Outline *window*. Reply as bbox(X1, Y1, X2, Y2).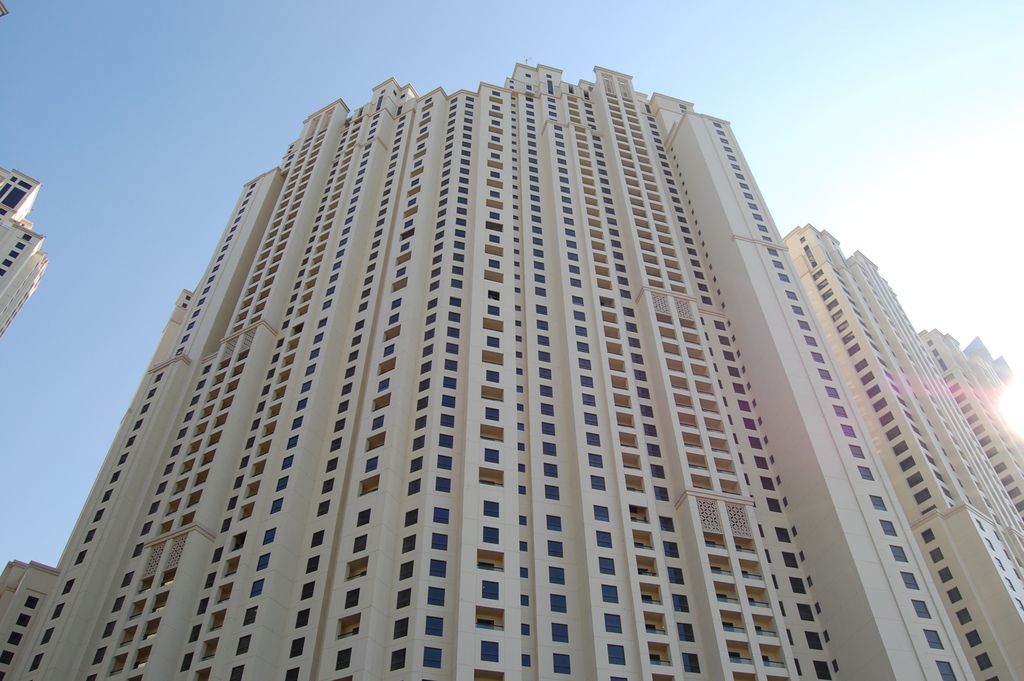
bbox(665, 184, 676, 195).
